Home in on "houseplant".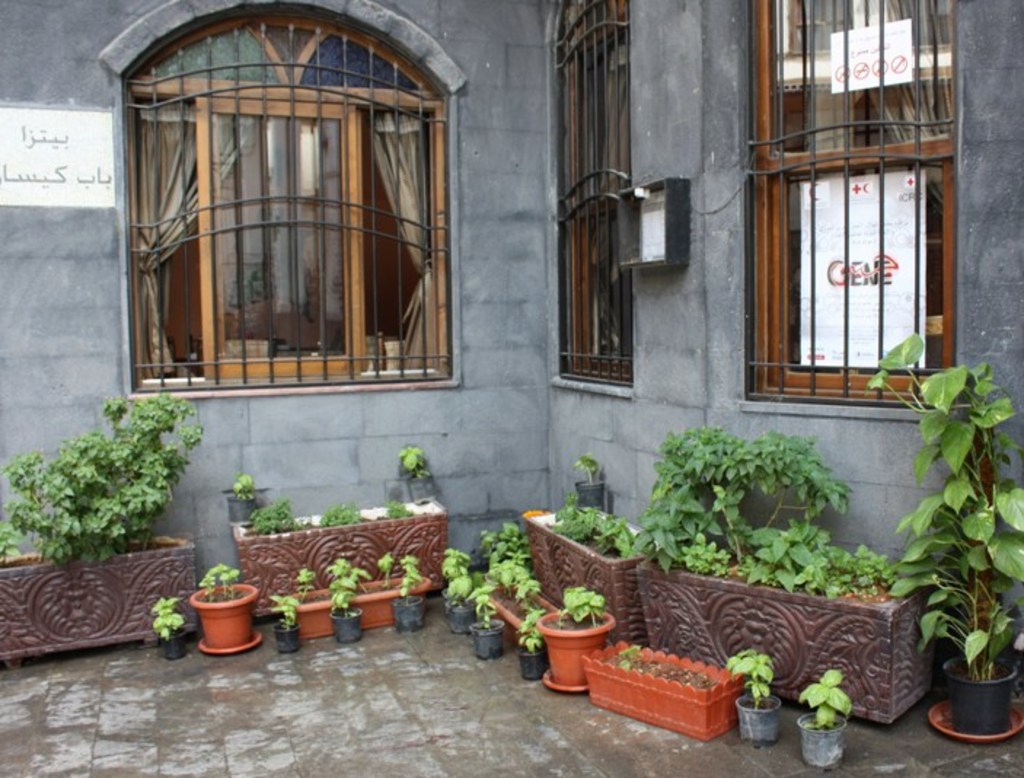
Homed in at left=524, top=500, right=647, bottom=641.
